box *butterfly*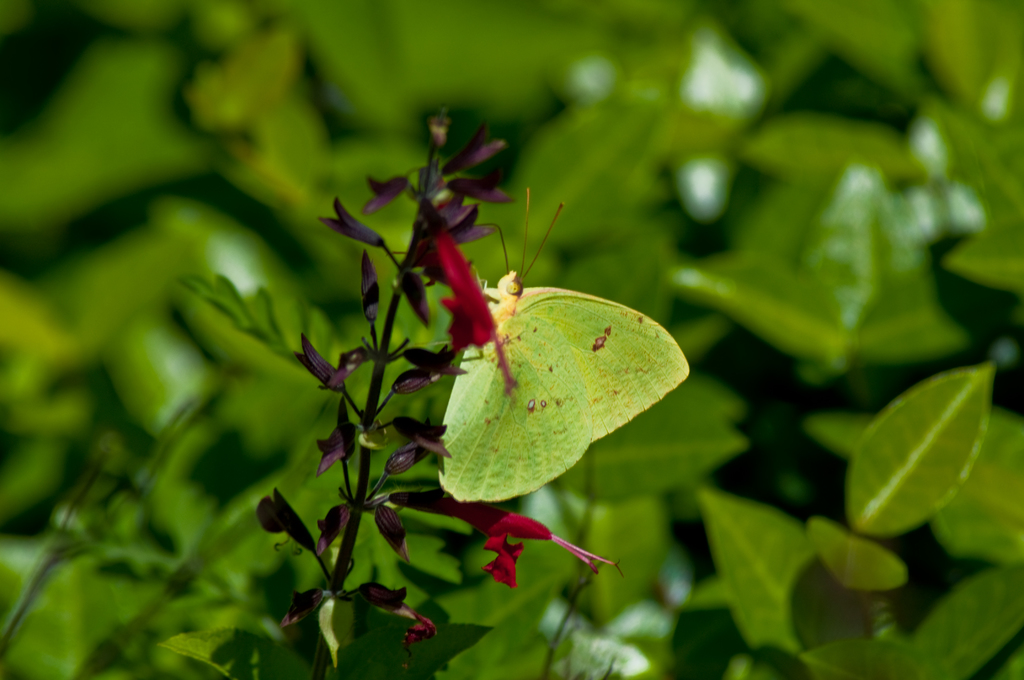
x1=440, y1=188, x2=682, y2=522
